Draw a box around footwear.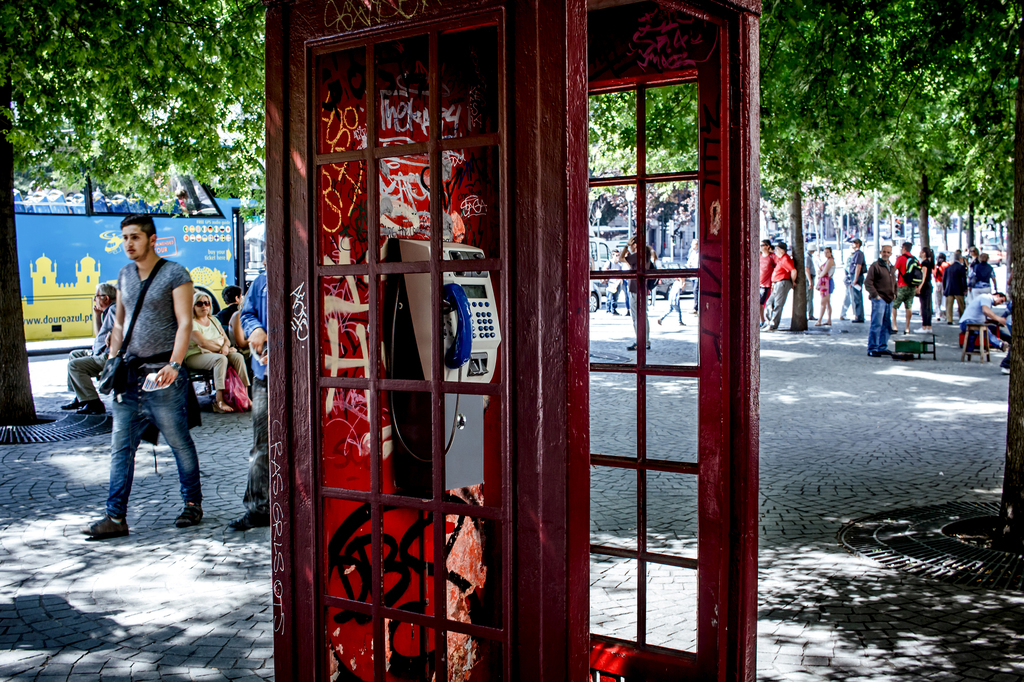
[x1=227, y1=512, x2=271, y2=532].
